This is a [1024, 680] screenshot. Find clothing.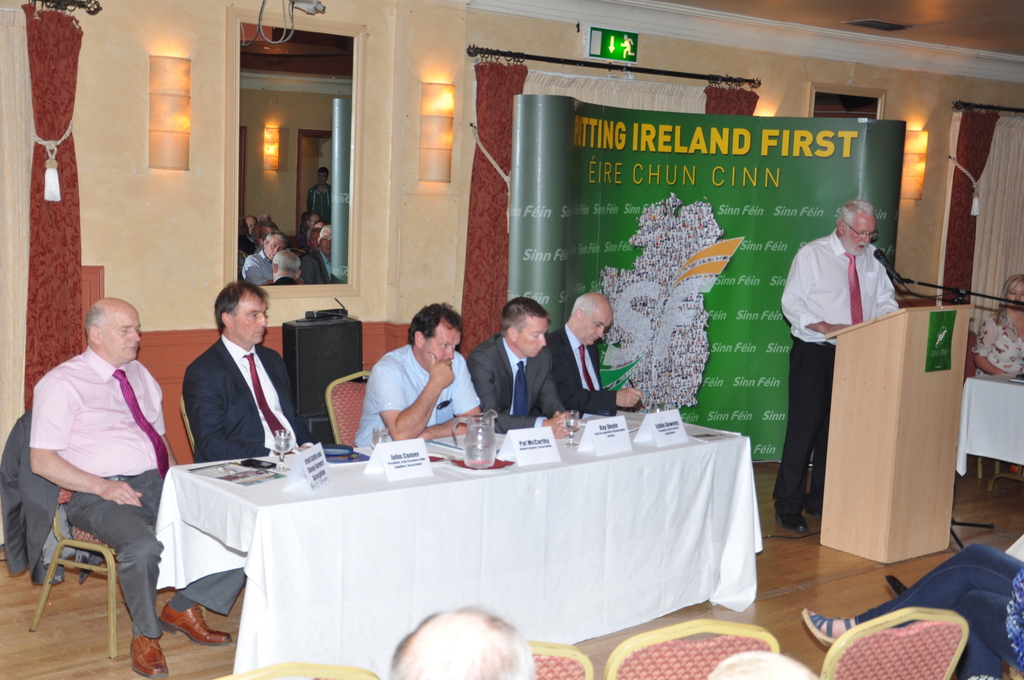
Bounding box: left=0, top=412, right=110, bottom=583.
